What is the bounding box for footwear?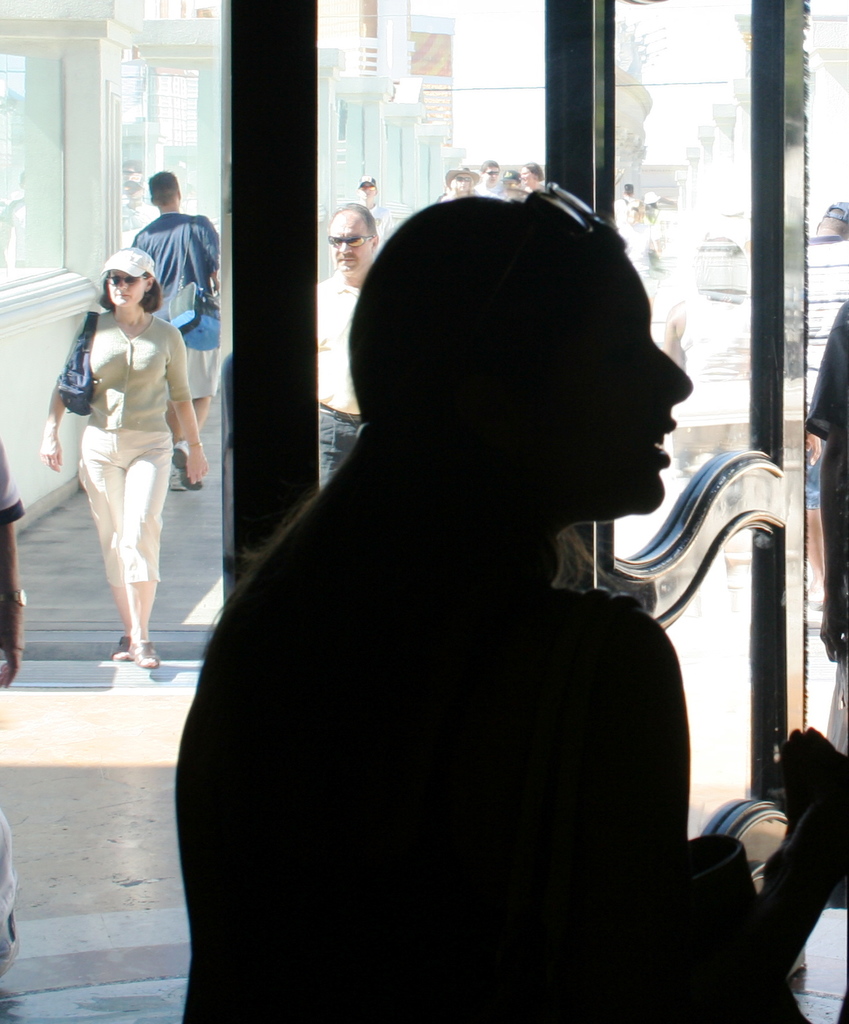
[114,645,133,663].
